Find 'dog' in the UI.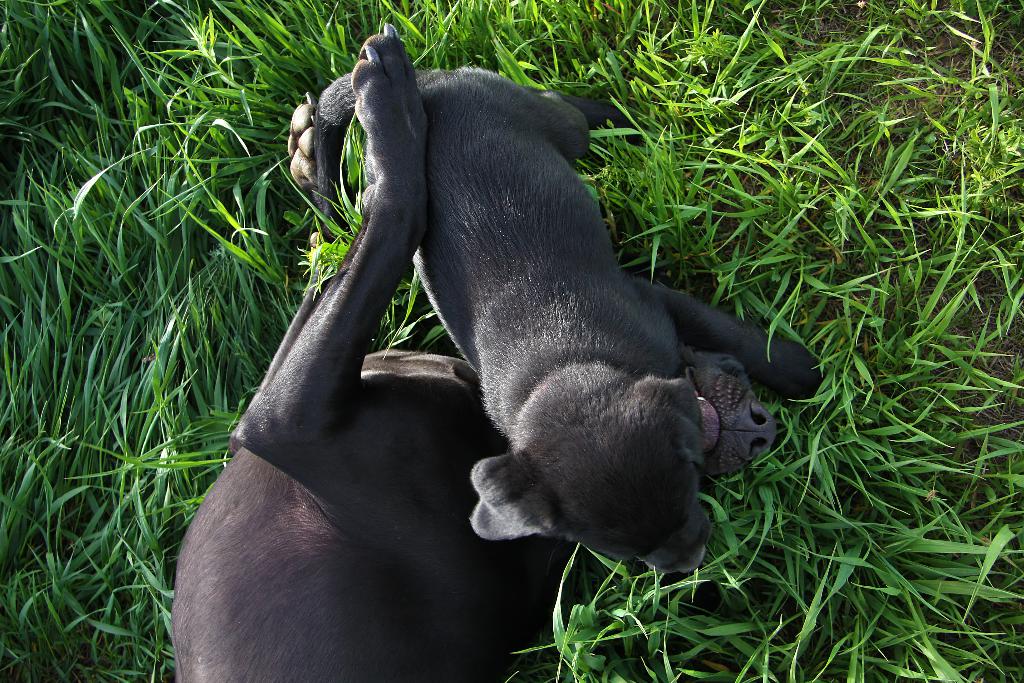
UI element at bbox=(172, 20, 777, 682).
